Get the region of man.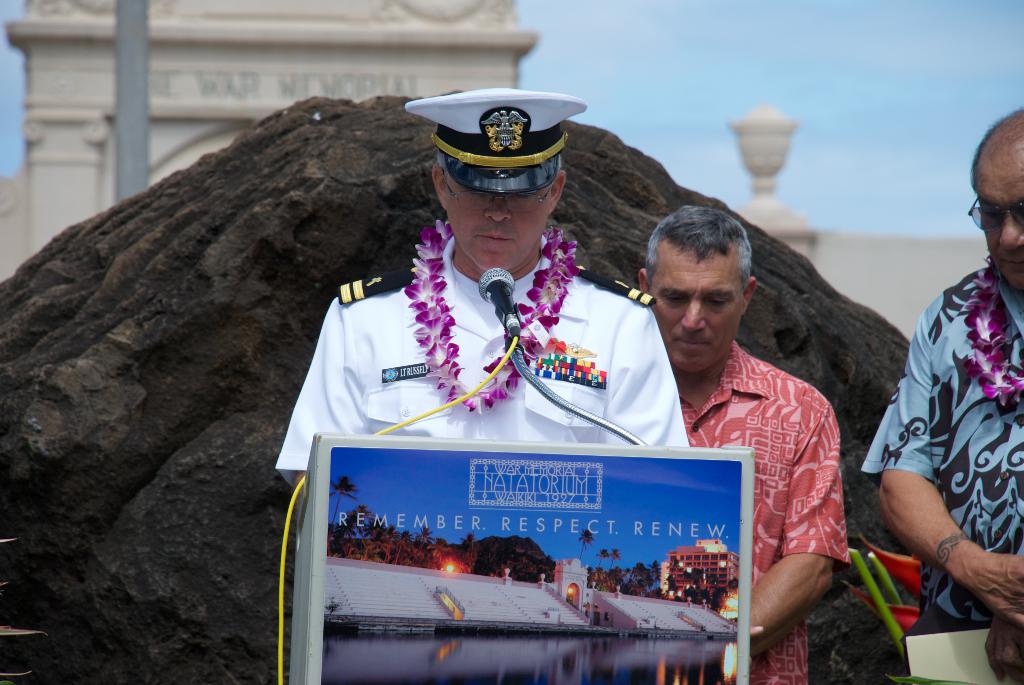
{"left": 637, "top": 197, "right": 855, "bottom": 684}.
